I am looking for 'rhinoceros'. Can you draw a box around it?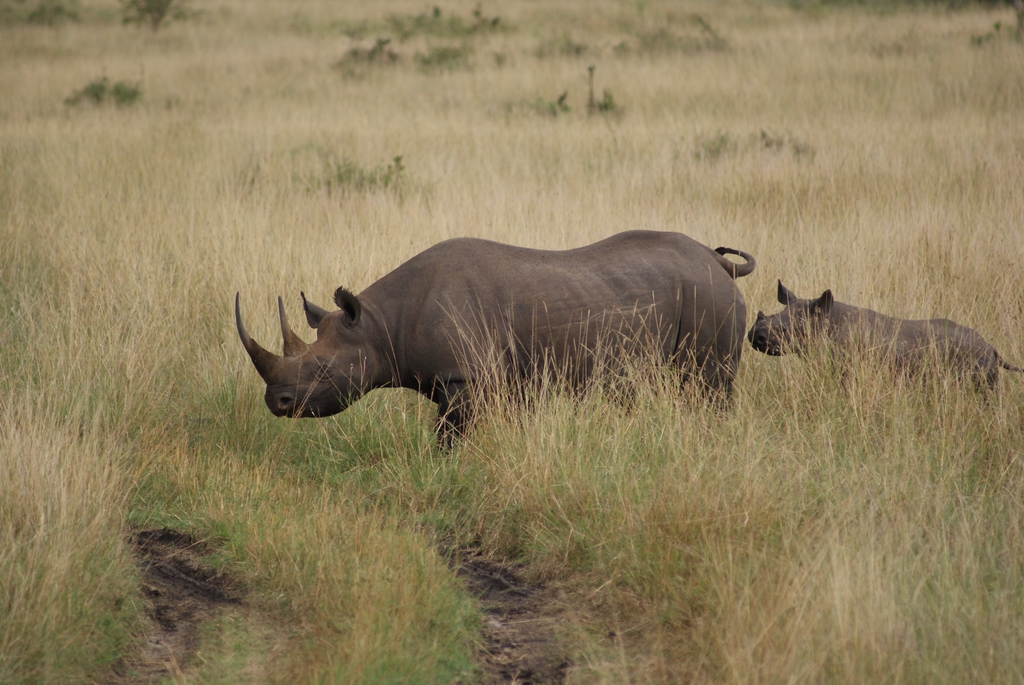
Sure, the bounding box is bbox(744, 271, 1023, 404).
